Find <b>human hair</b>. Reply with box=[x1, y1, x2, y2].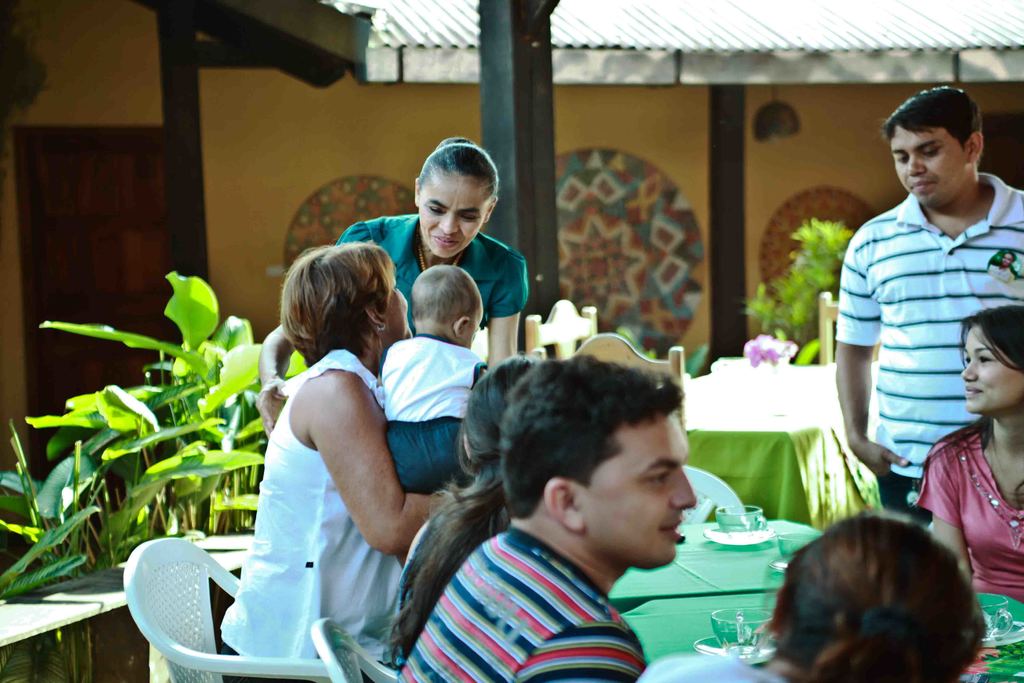
box=[374, 353, 541, 673].
